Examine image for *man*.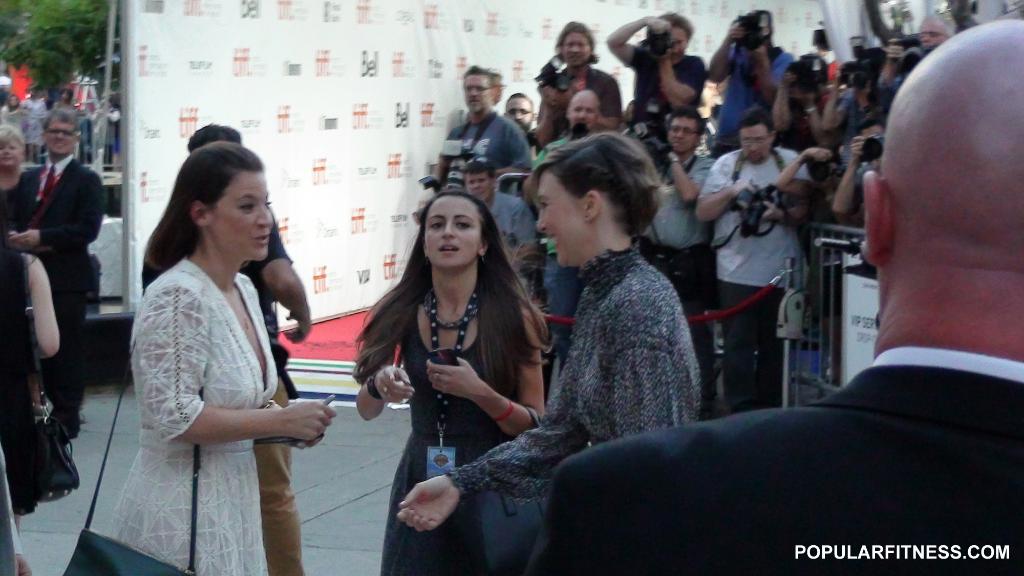
Examination result: 186:127:311:575.
